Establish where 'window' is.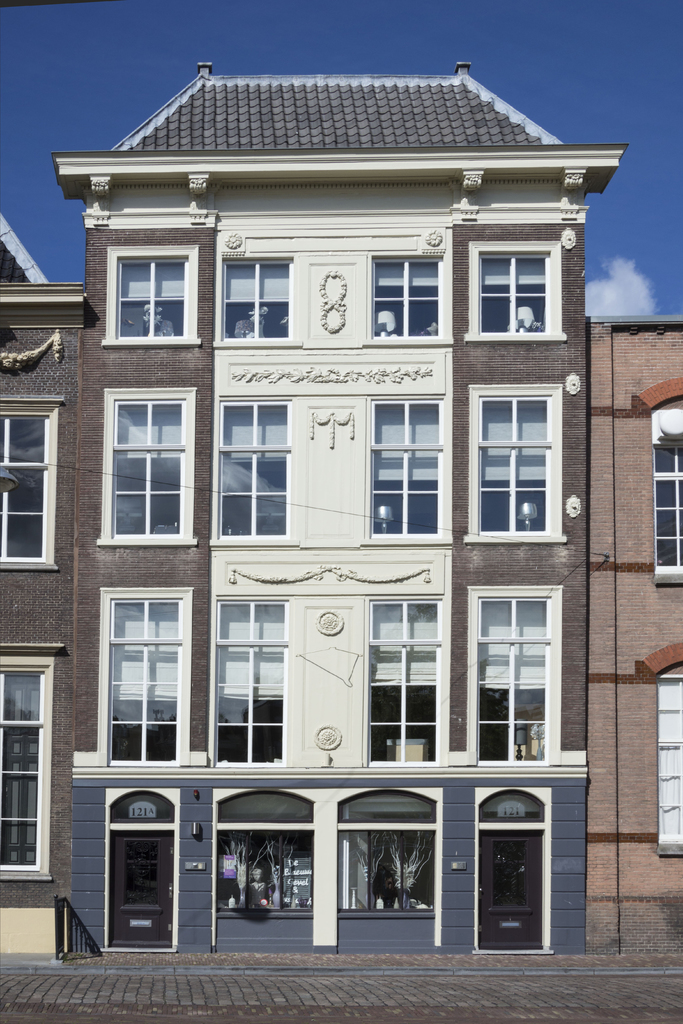
Established at x1=363 y1=596 x2=442 y2=766.
